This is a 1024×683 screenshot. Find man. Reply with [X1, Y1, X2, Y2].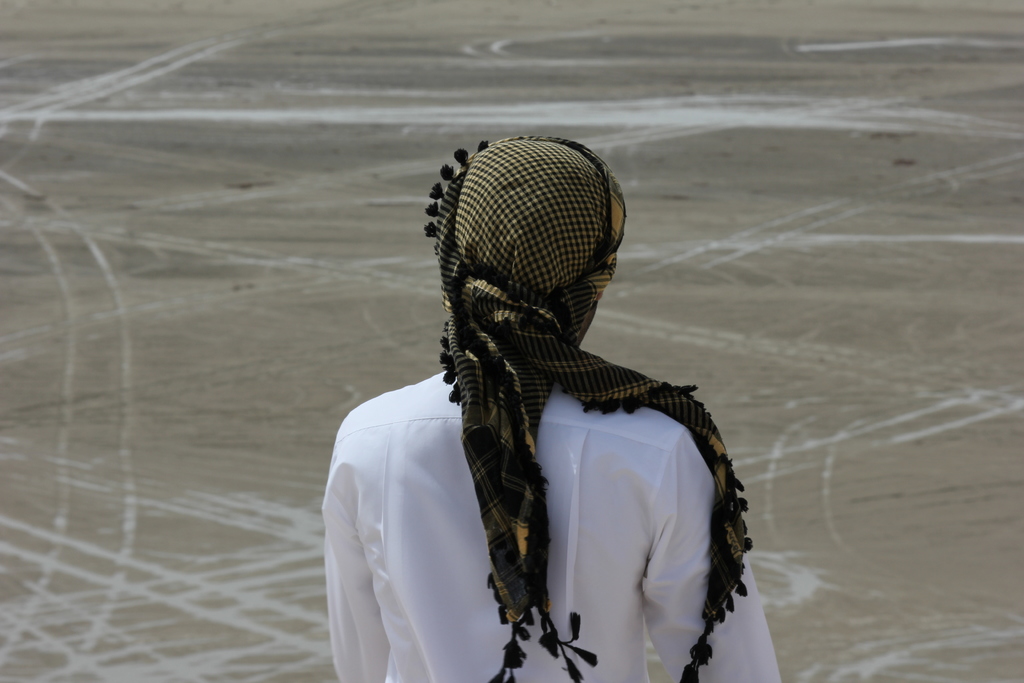
[312, 129, 771, 671].
